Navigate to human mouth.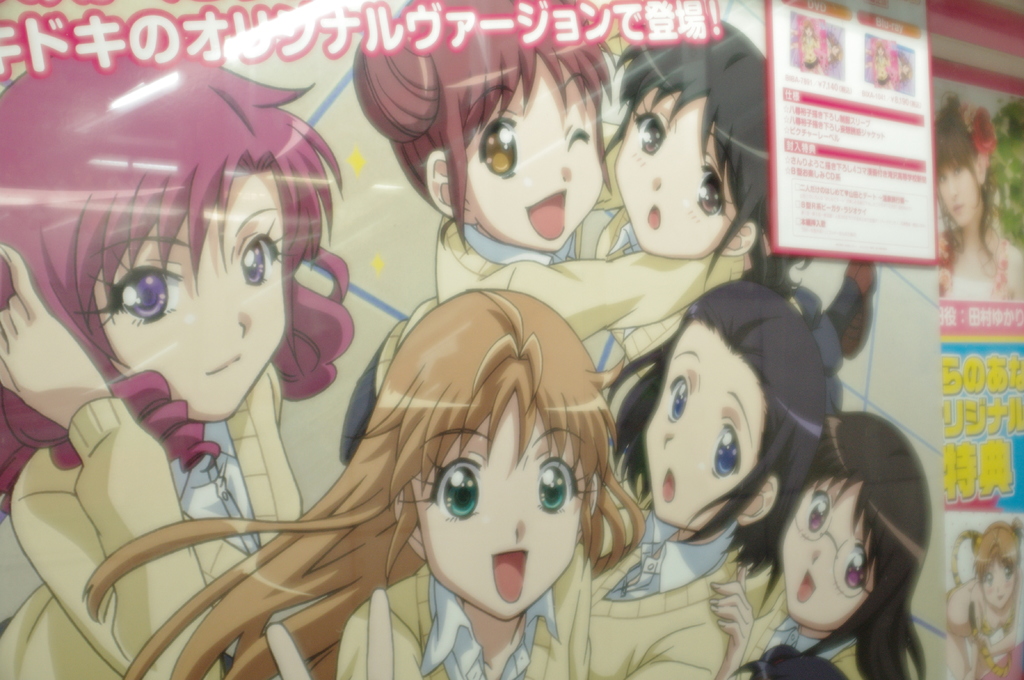
Navigation target: bbox=(518, 185, 570, 246).
